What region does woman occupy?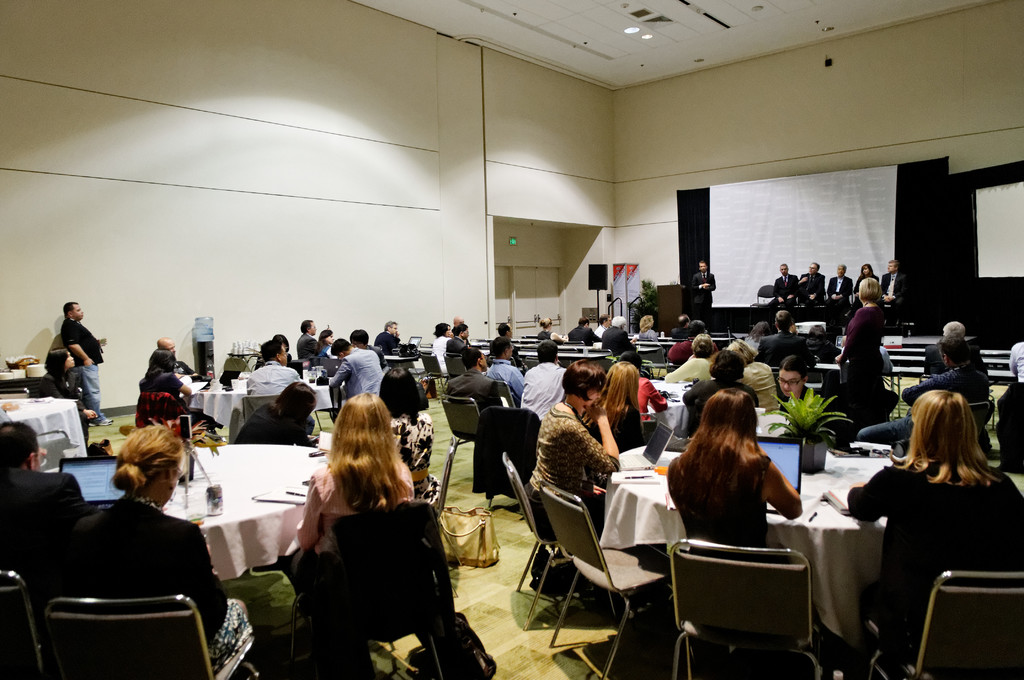
714, 348, 764, 405.
